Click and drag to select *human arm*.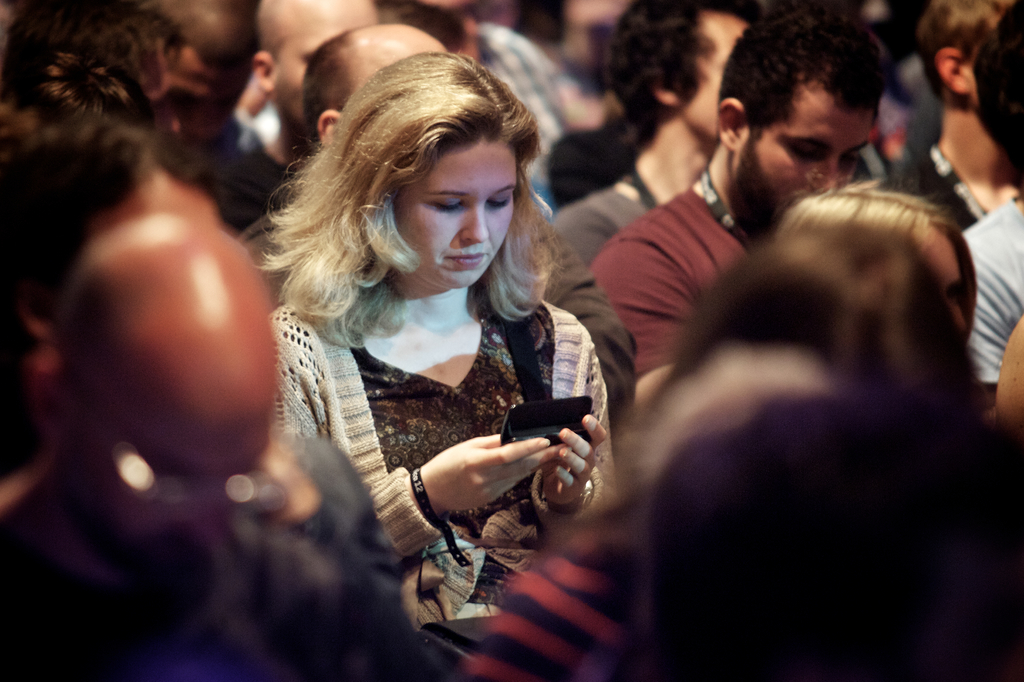
Selection: [378, 416, 575, 560].
